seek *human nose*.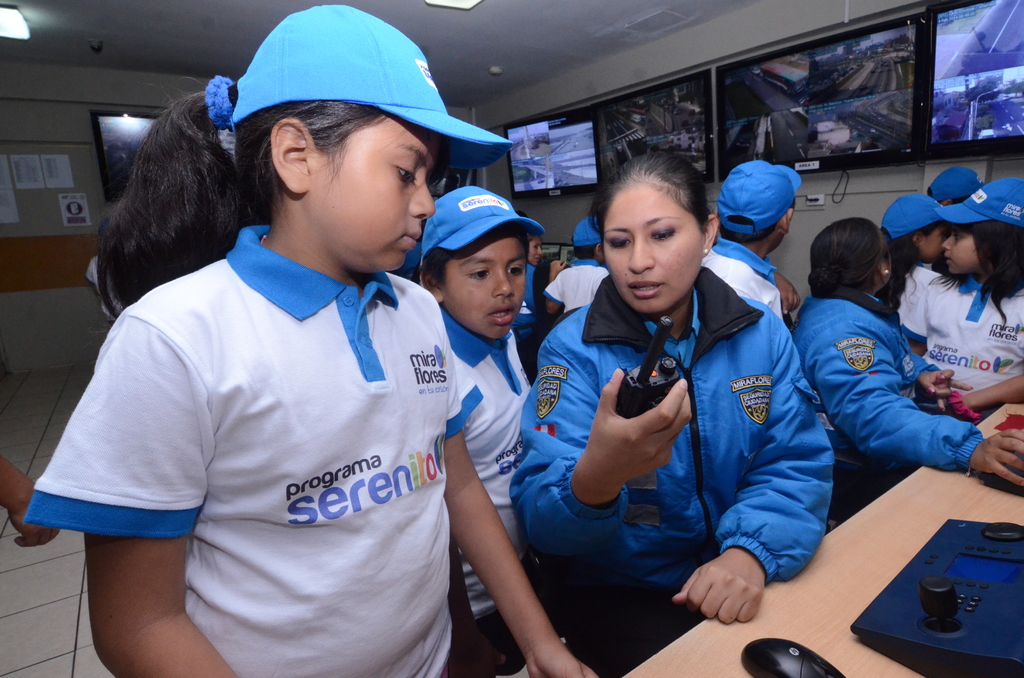
409 175 435 220.
